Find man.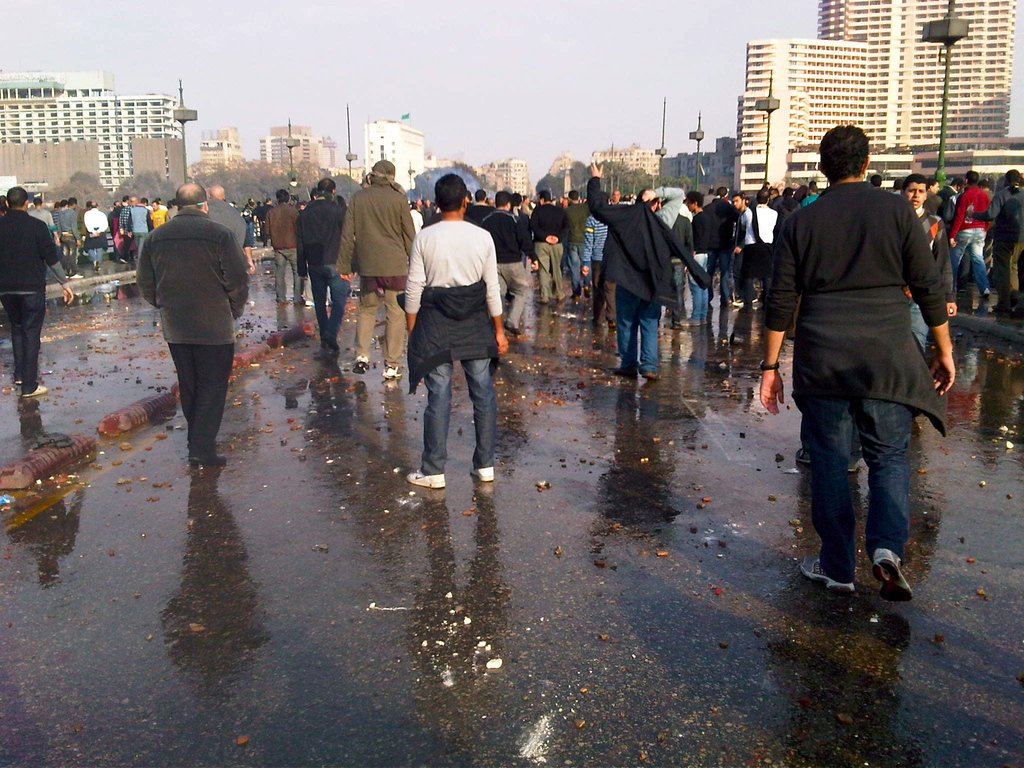
<bbox>735, 188, 756, 244</bbox>.
